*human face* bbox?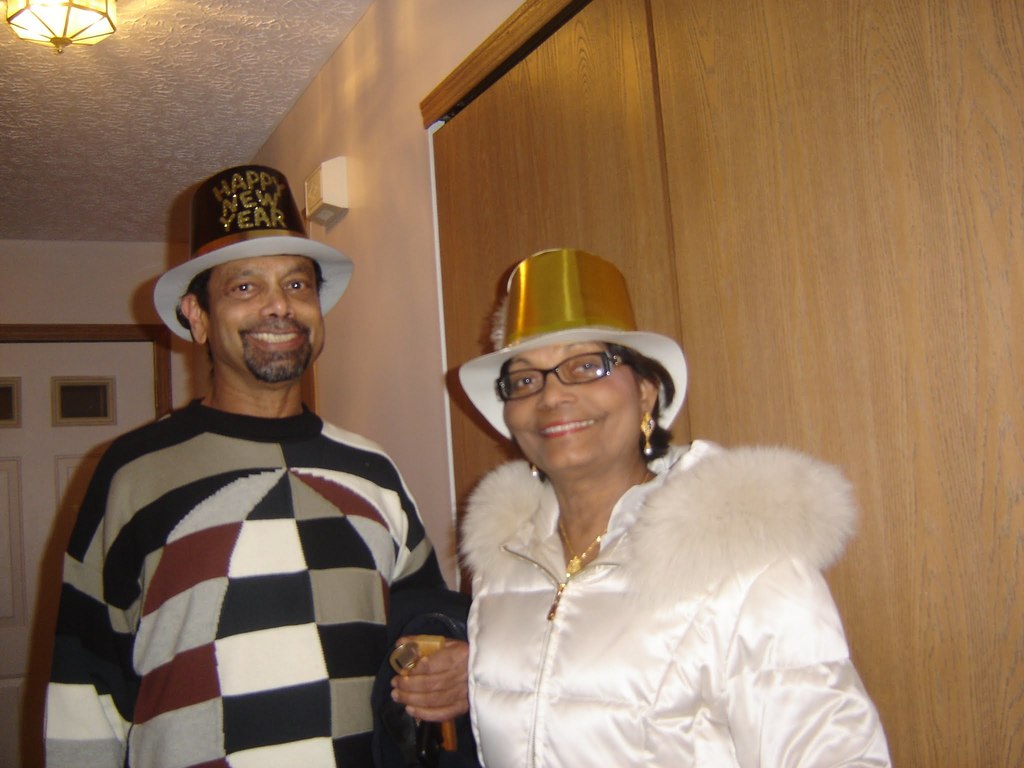
rect(205, 255, 324, 385)
